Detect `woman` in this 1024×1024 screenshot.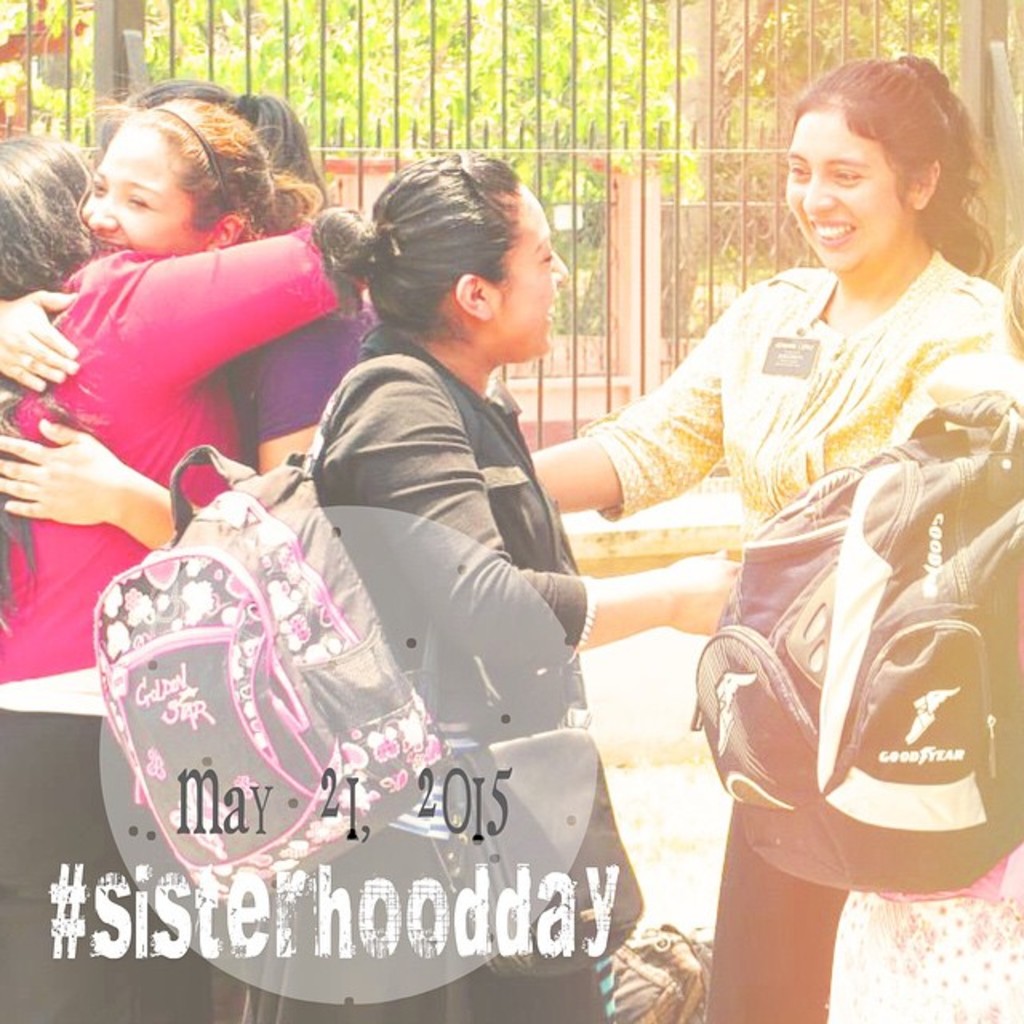
Detection: (94,77,330,206).
